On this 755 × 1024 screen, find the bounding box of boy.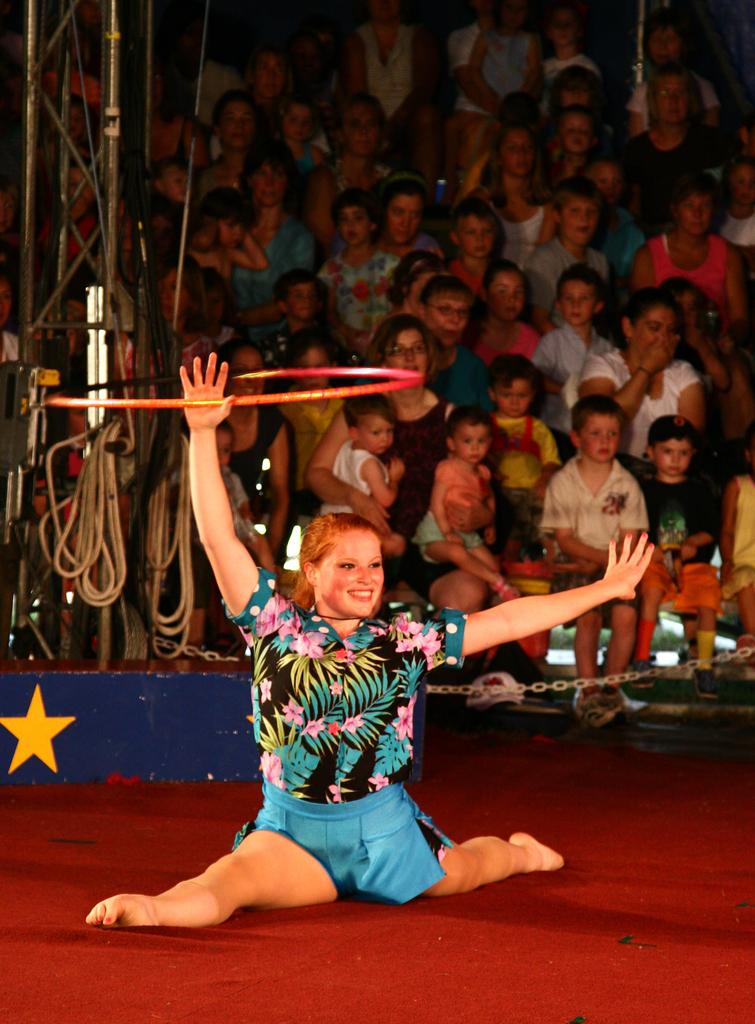
Bounding box: (540,397,651,725).
